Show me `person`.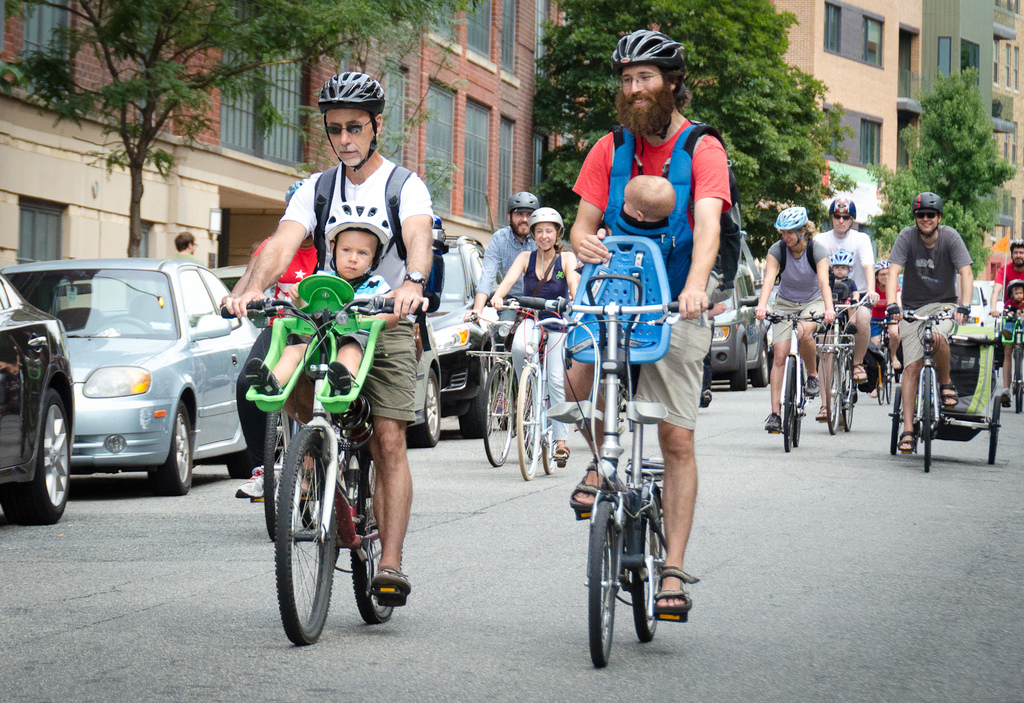
`person` is here: 814:200:879:379.
